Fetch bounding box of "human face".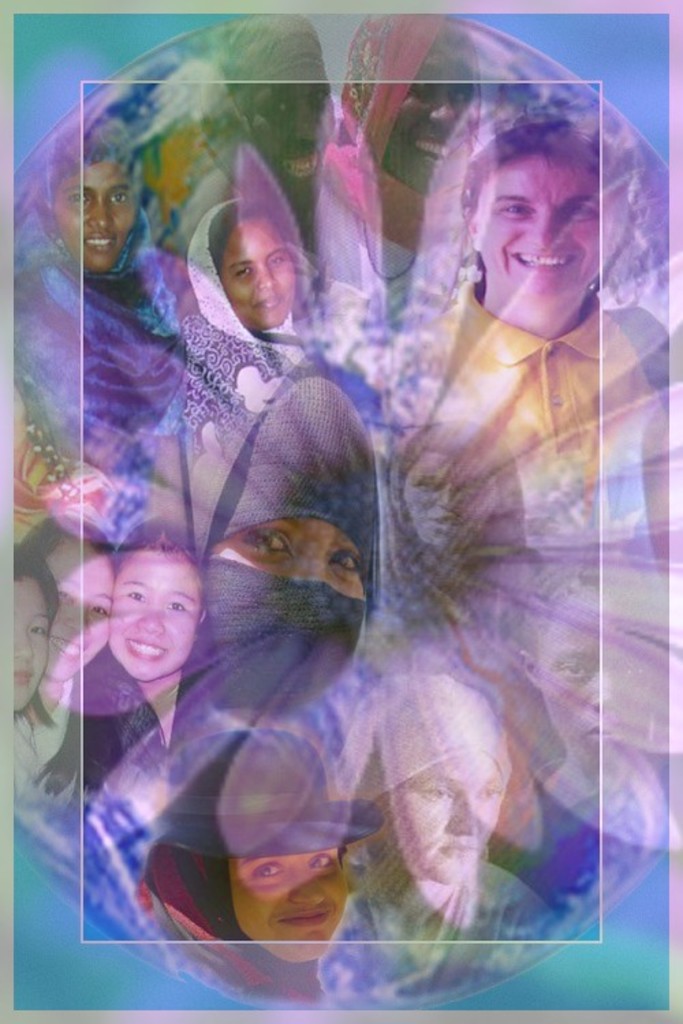
Bbox: region(219, 217, 307, 335).
